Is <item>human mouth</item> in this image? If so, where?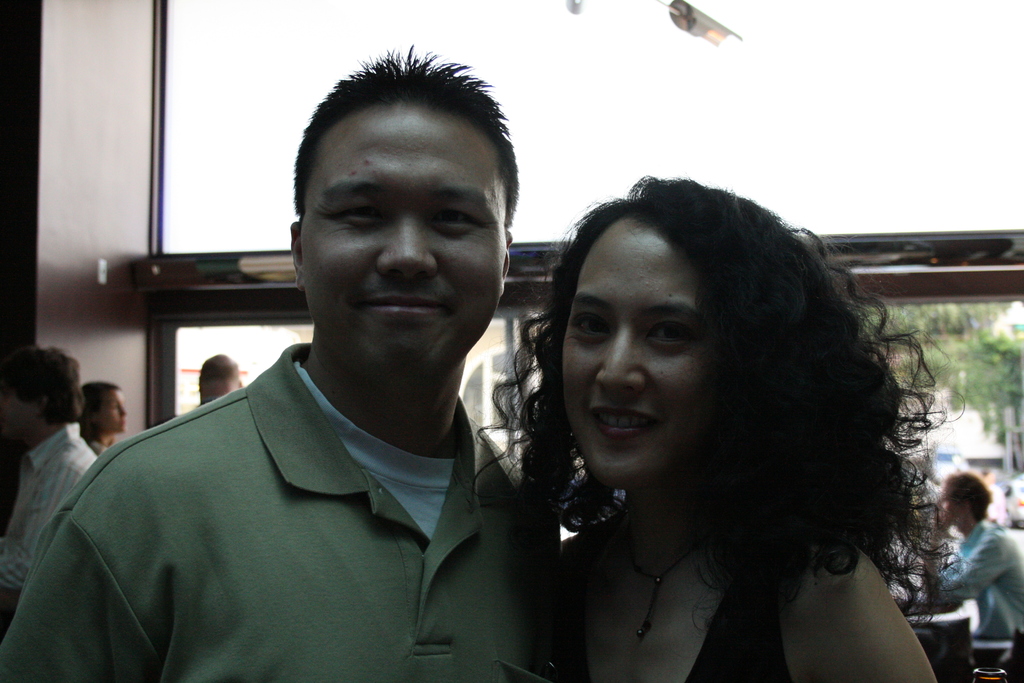
Yes, at rect(588, 395, 673, 447).
